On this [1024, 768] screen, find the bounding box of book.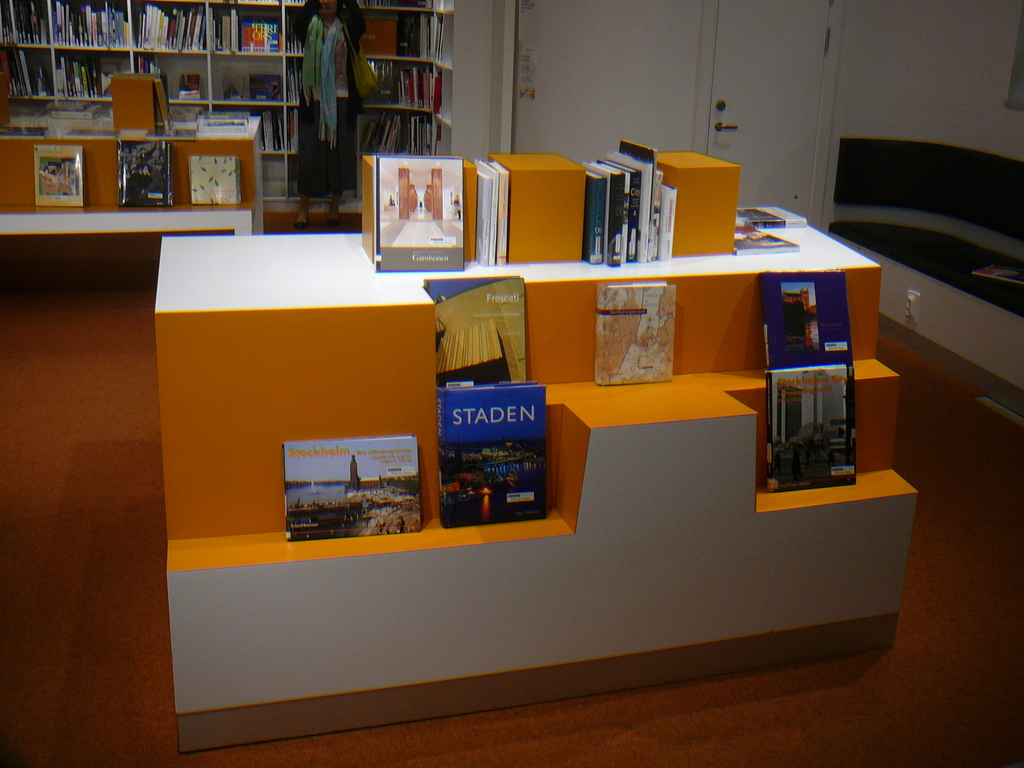
Bounding box: [116, 140, 174, 209].
